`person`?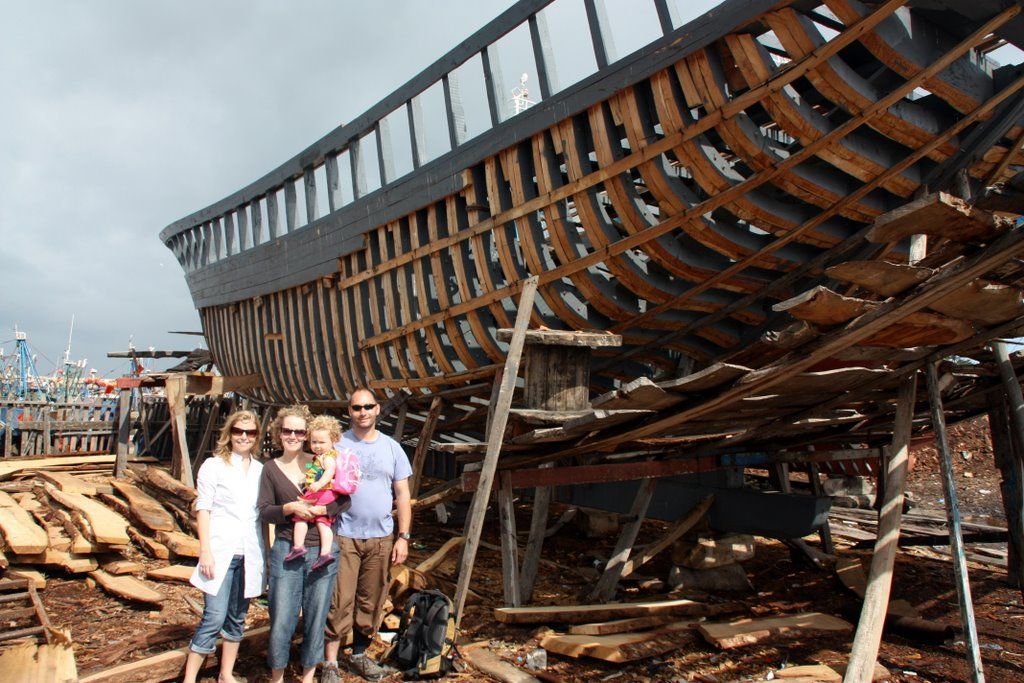
<box>175,415,256,682</box>
